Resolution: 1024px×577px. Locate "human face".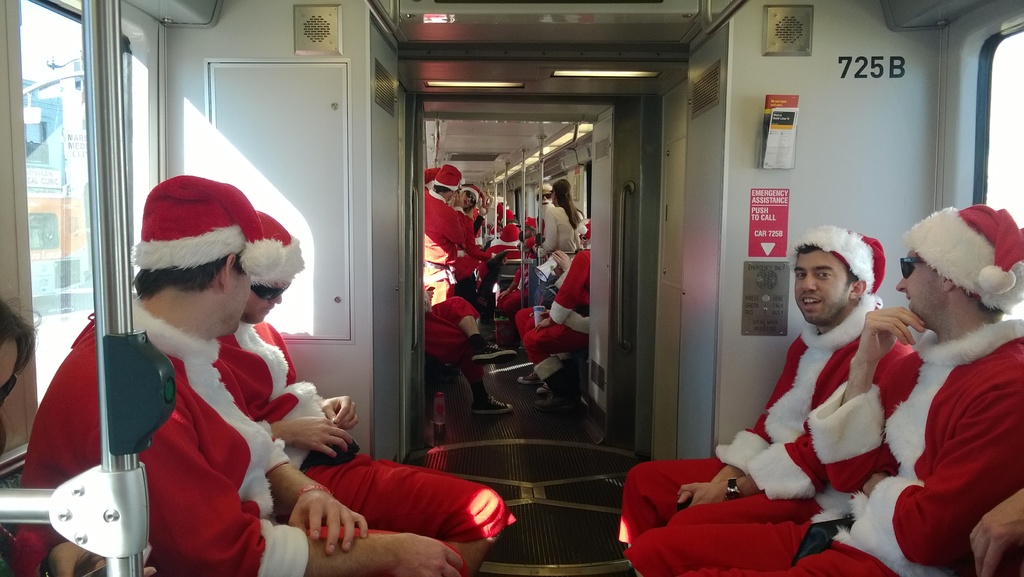
box(793, 251, 851, 321).
